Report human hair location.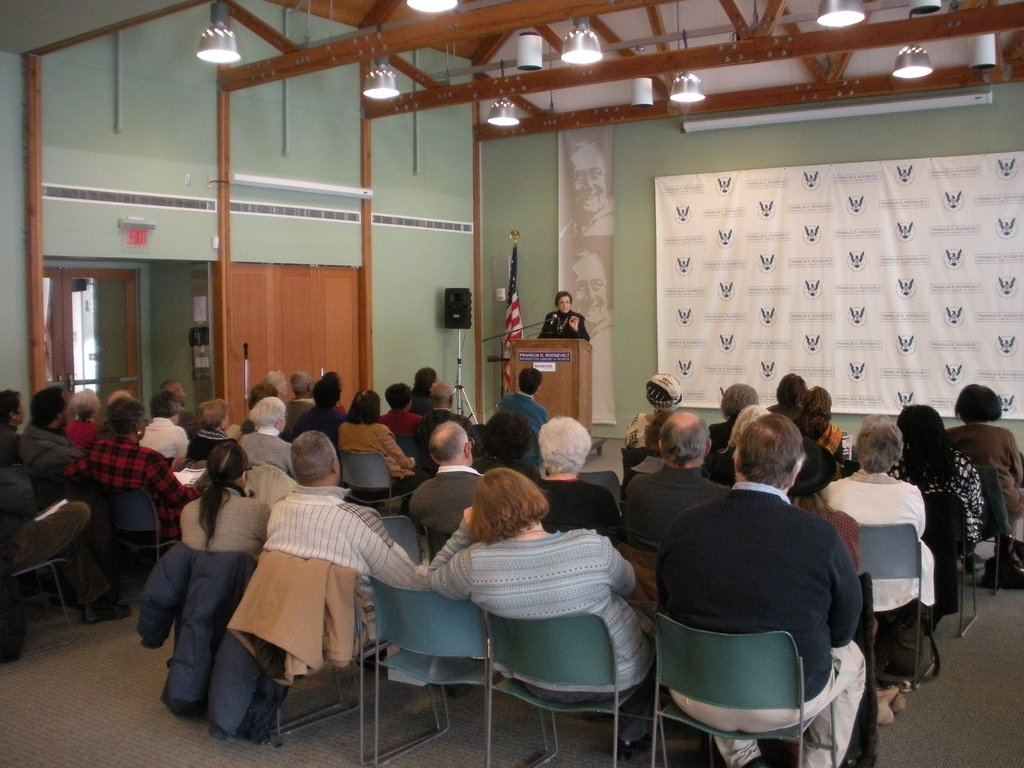
Report: [left=26, top=381, right=63, bottom=431].
